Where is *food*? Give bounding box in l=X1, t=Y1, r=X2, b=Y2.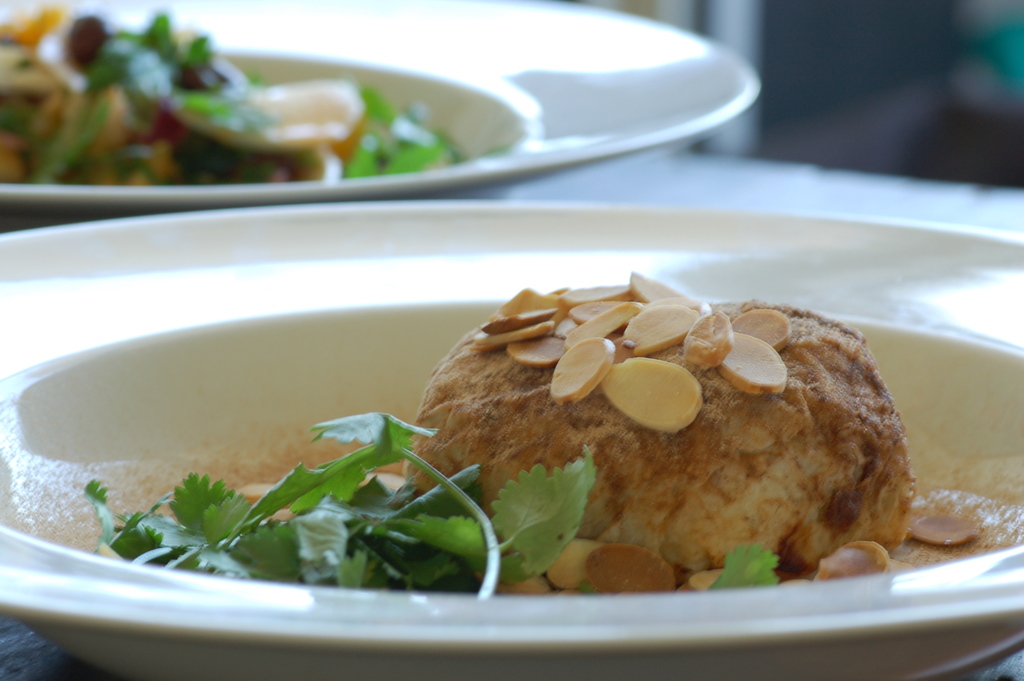
l=83, t=275, r=979, b=588.
